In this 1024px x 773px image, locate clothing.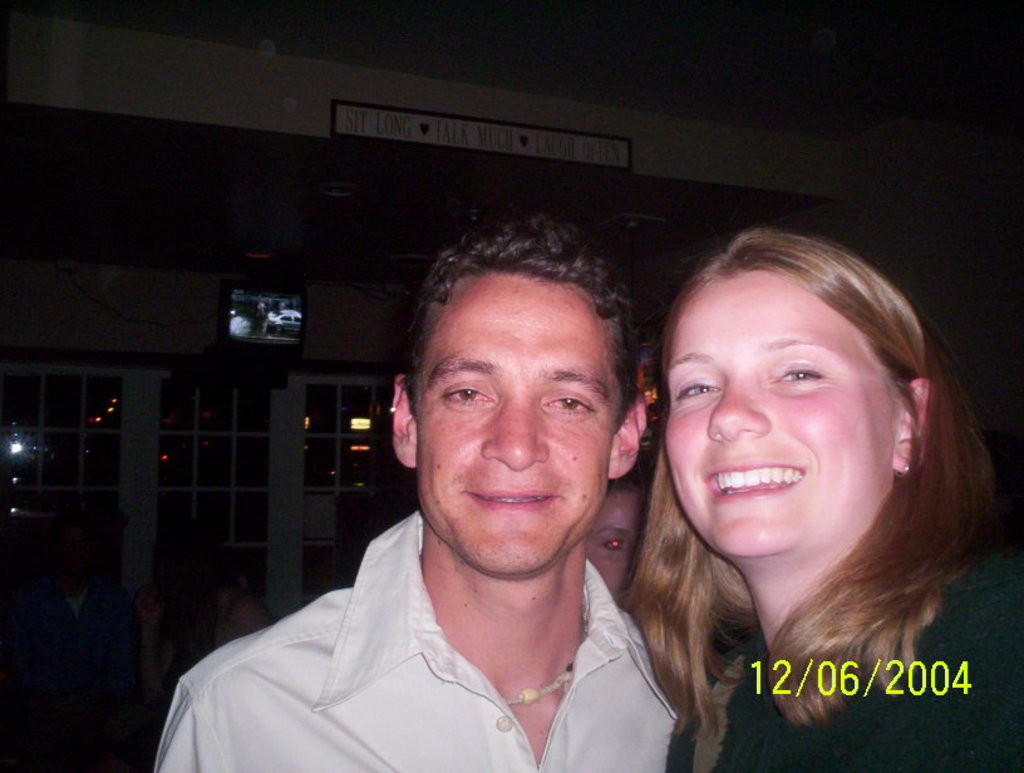
Bounding box: {"x1": 659, "y1": 561, "x2": 1023, "y2": 772}.
